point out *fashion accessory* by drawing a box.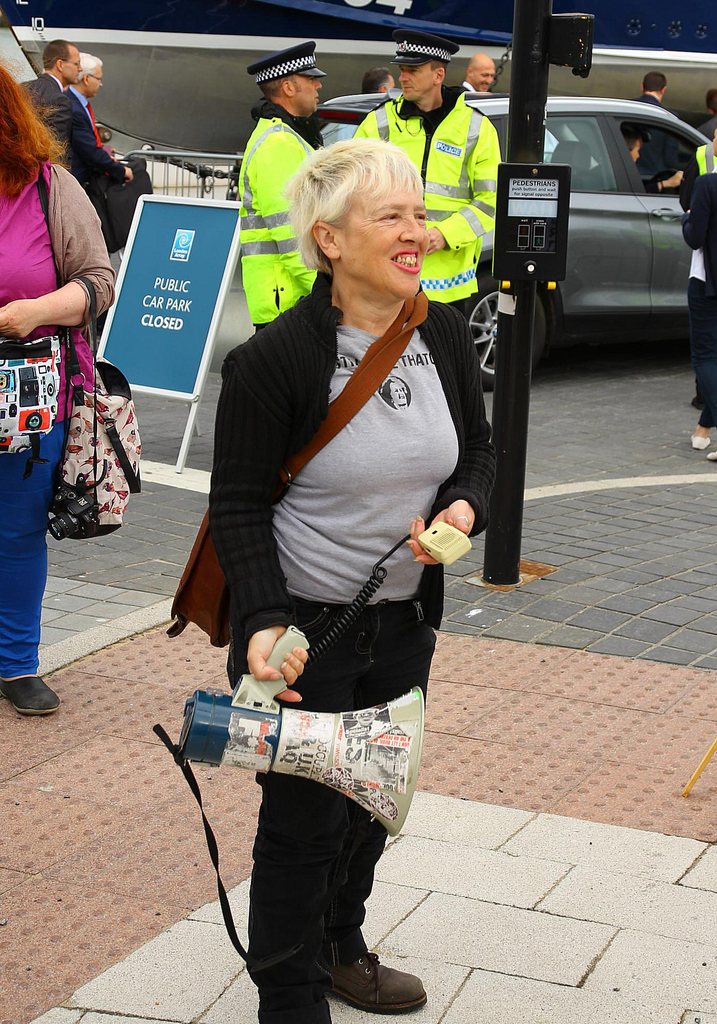
Rect(389, 29, 463, 68).
